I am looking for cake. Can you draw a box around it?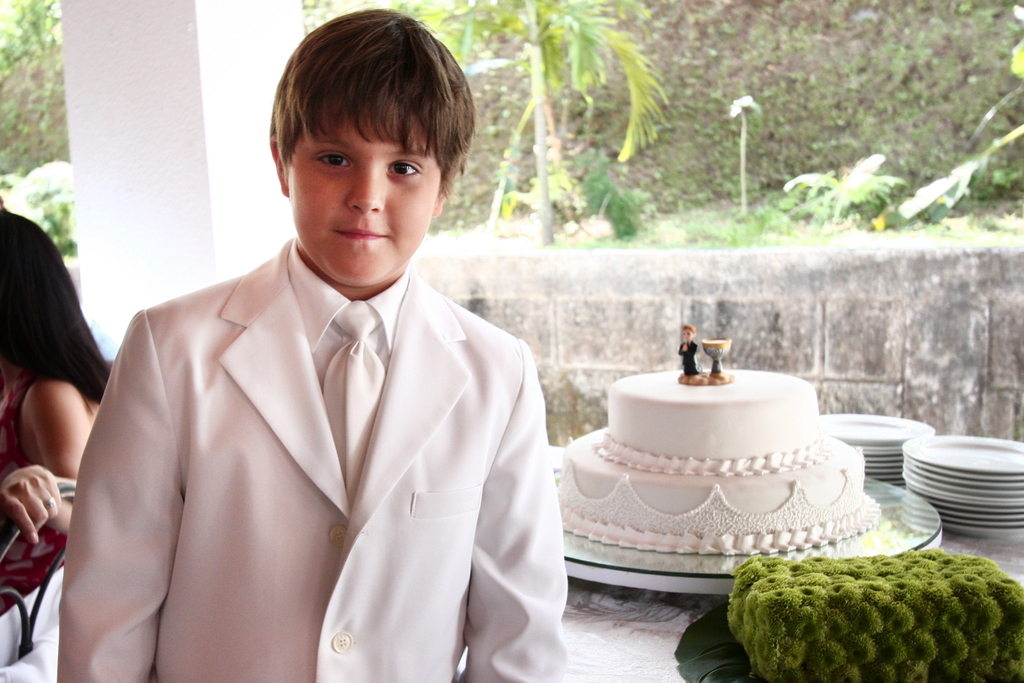
Sure, the bounding box is left=552, top=324, right=881, bottom=559.
